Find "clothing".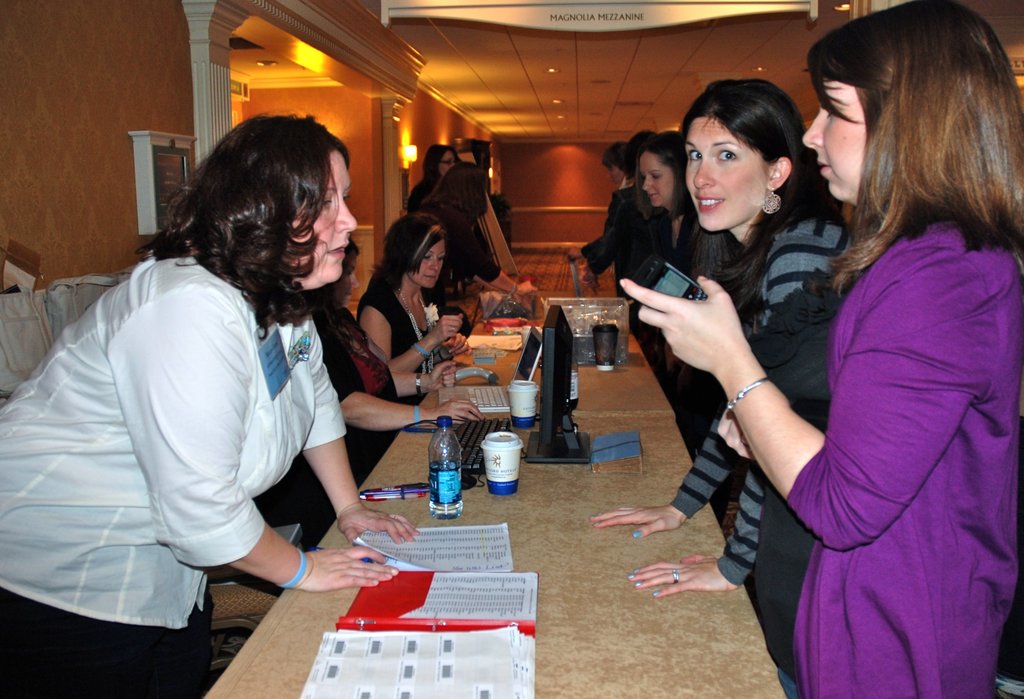
(356, 278, 442, 369).
